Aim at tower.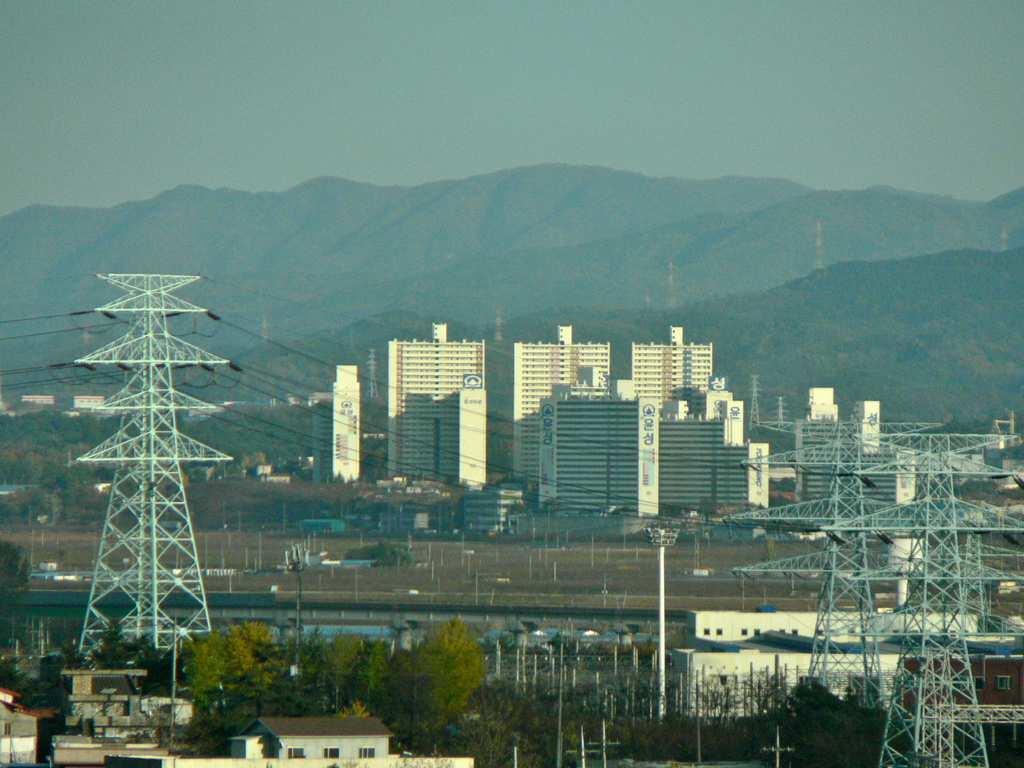
Aimed at 38:189:248:710.
